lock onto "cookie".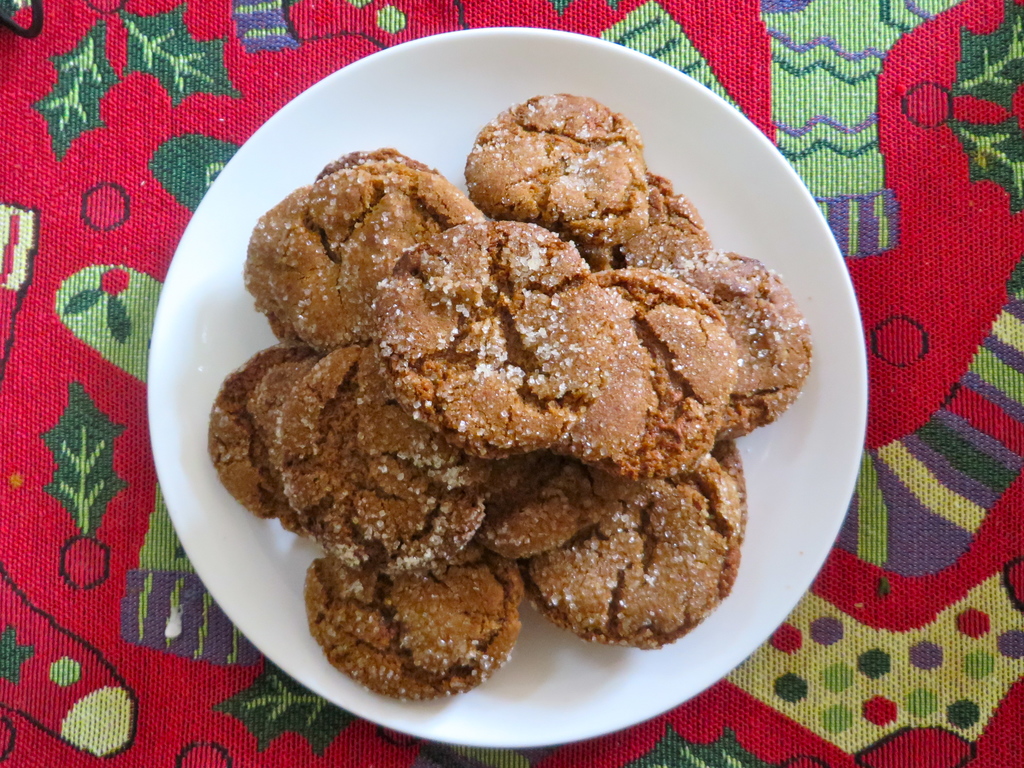
Locked: rect(209, 333, 310, 532).
